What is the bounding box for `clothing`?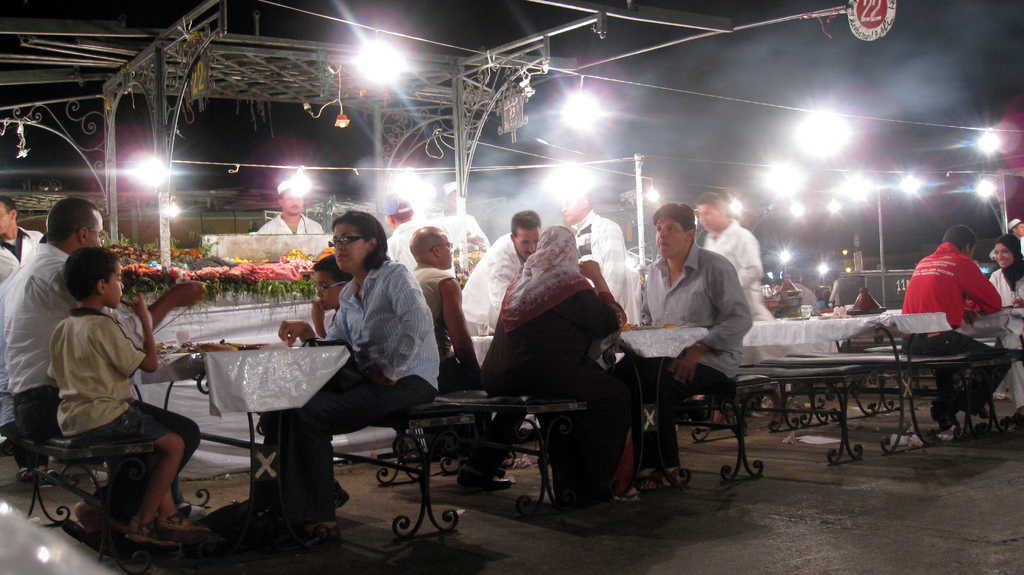
bbox(987, 270, 1023, 323).
